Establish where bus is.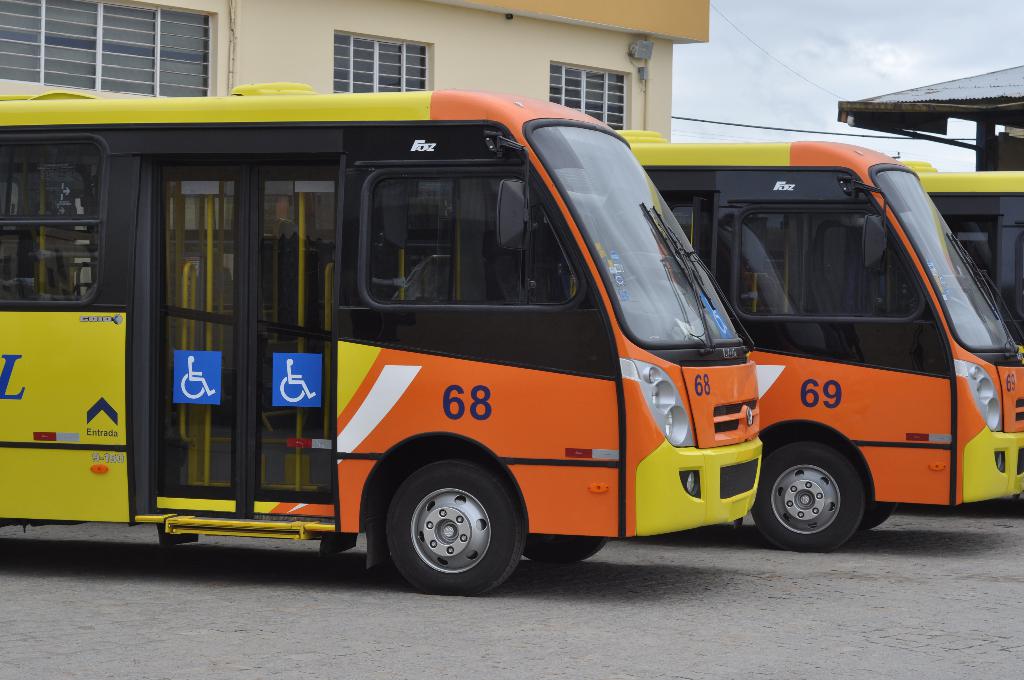
Established at <region>609, 128, 1023, 548</region>.
